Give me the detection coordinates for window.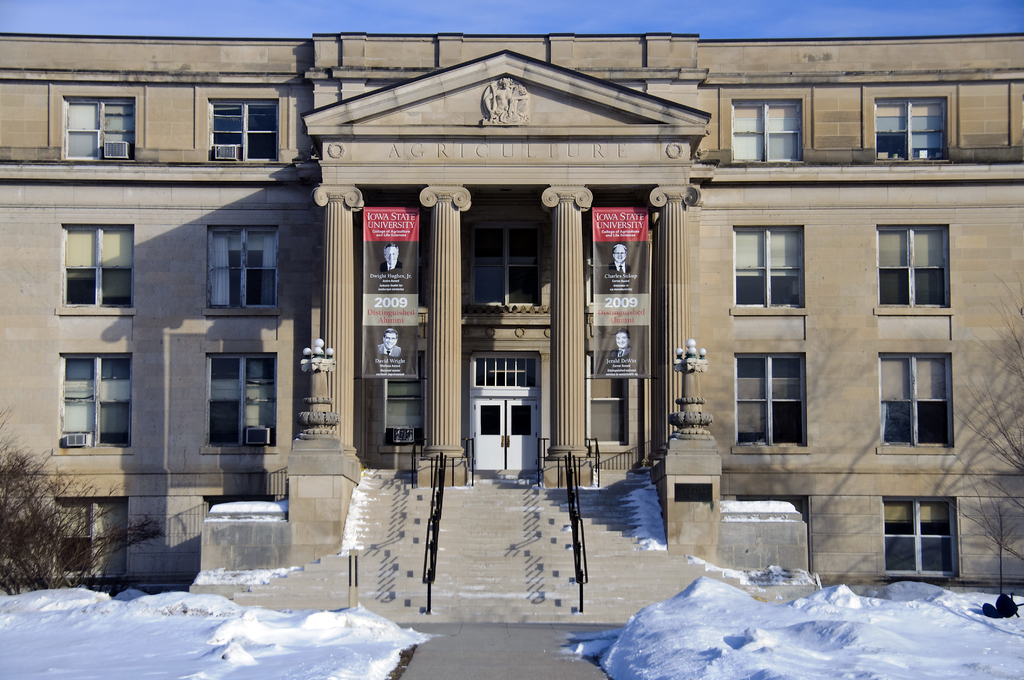
<region>730, 225, 802, 310</region>.
